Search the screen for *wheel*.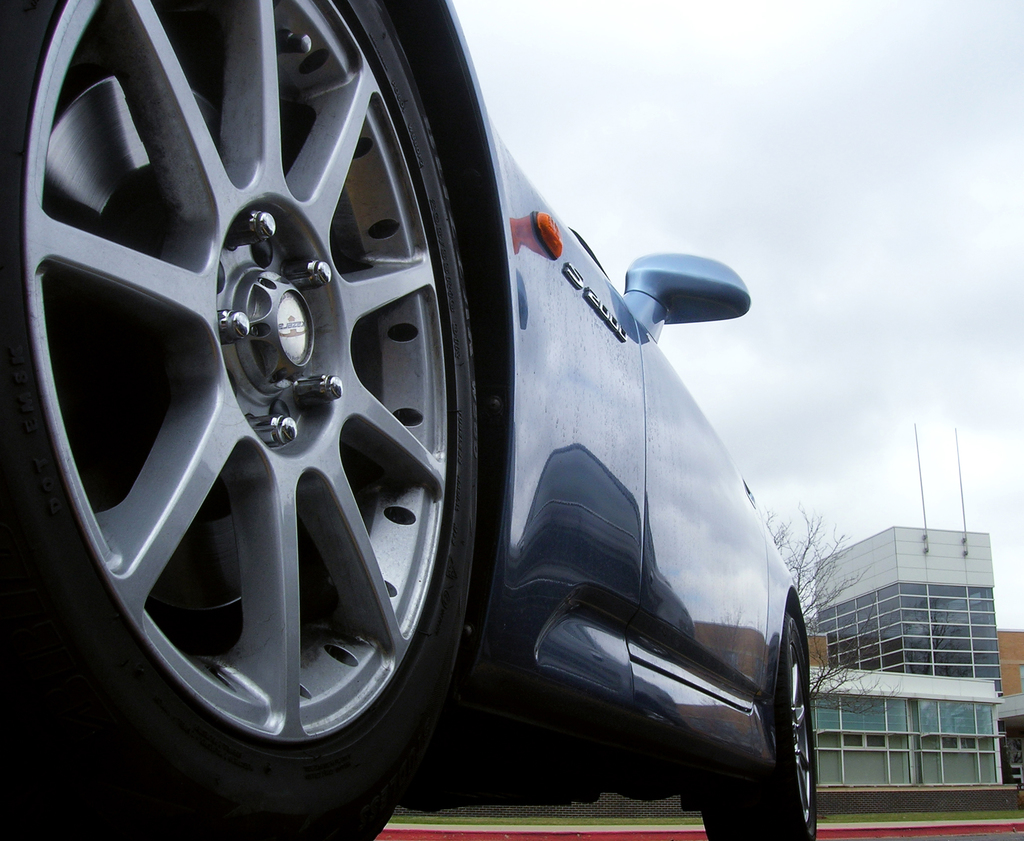
Found at region(696, 610, 819, 840).
